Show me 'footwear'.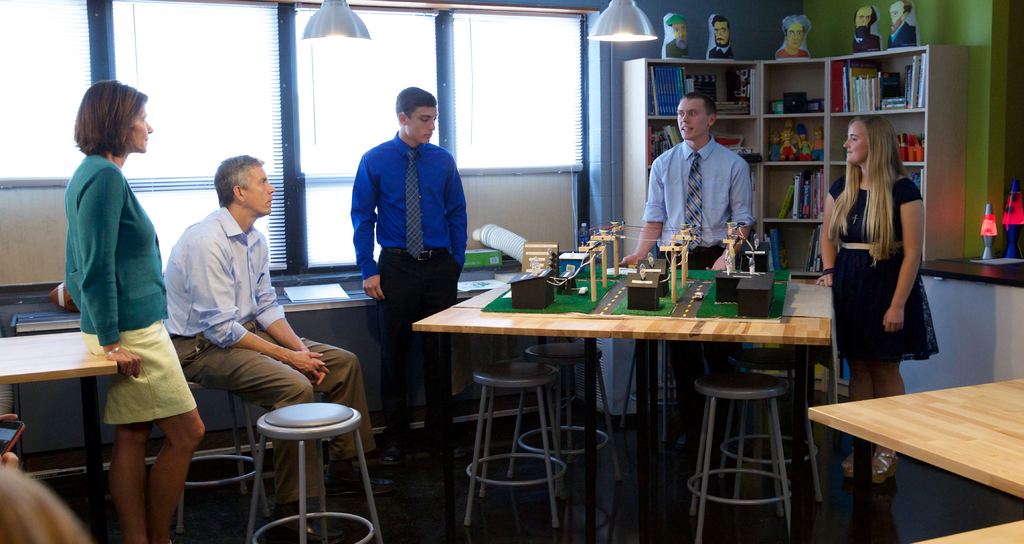
'footwear' is here: [429, 440, 467, 459].
